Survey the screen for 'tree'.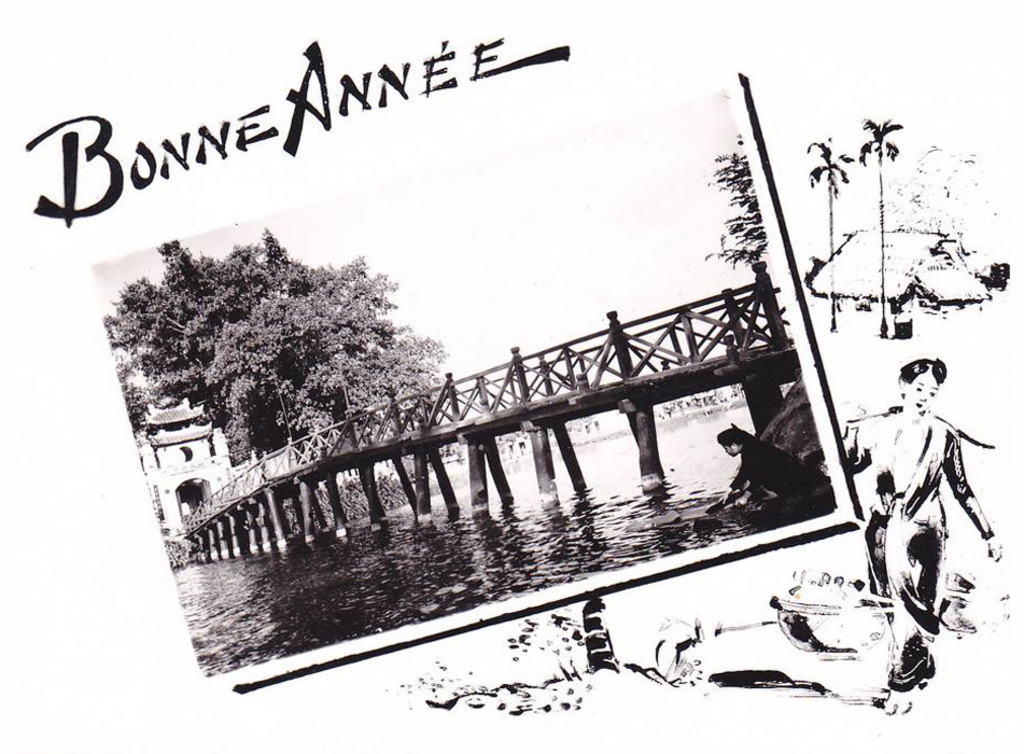
Survey found: <bbox>698, 127, 770, 270</bbox>.
